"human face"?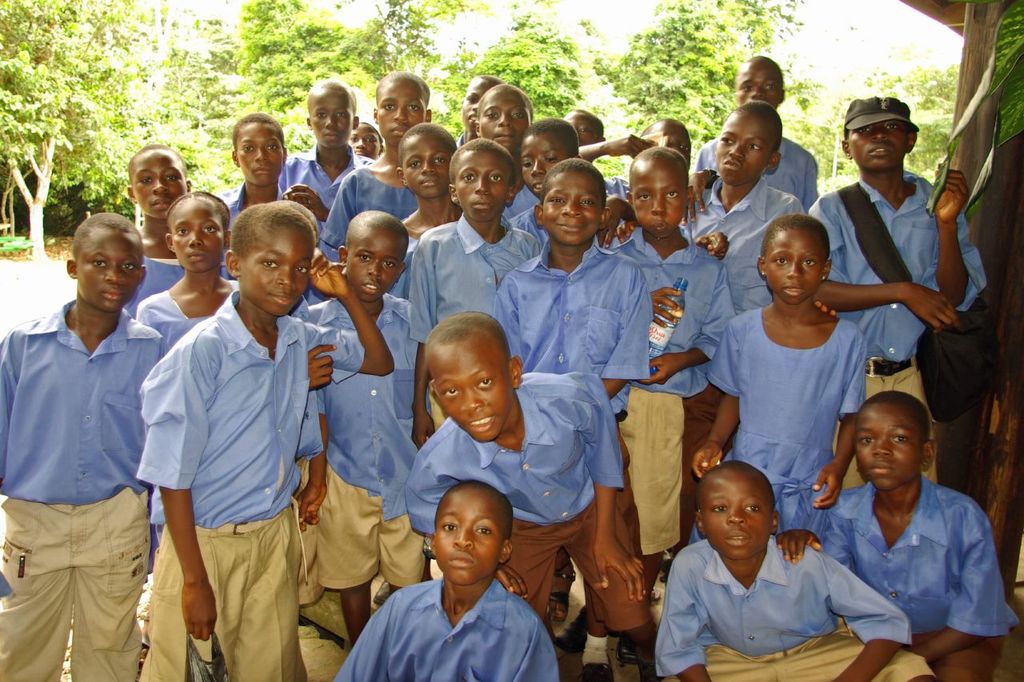
<bbox>641, 123, 694, 160</bbox>
